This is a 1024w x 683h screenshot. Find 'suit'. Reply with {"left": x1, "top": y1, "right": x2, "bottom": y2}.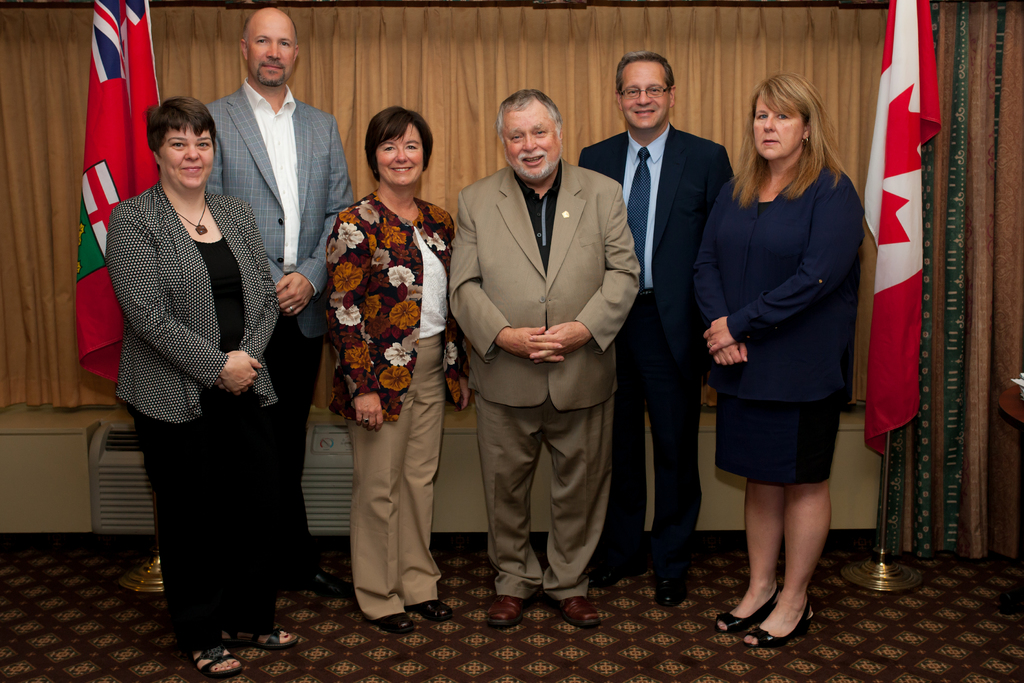
{"left": 203, "top": 78, "right": 358, "bottom": 558}.
